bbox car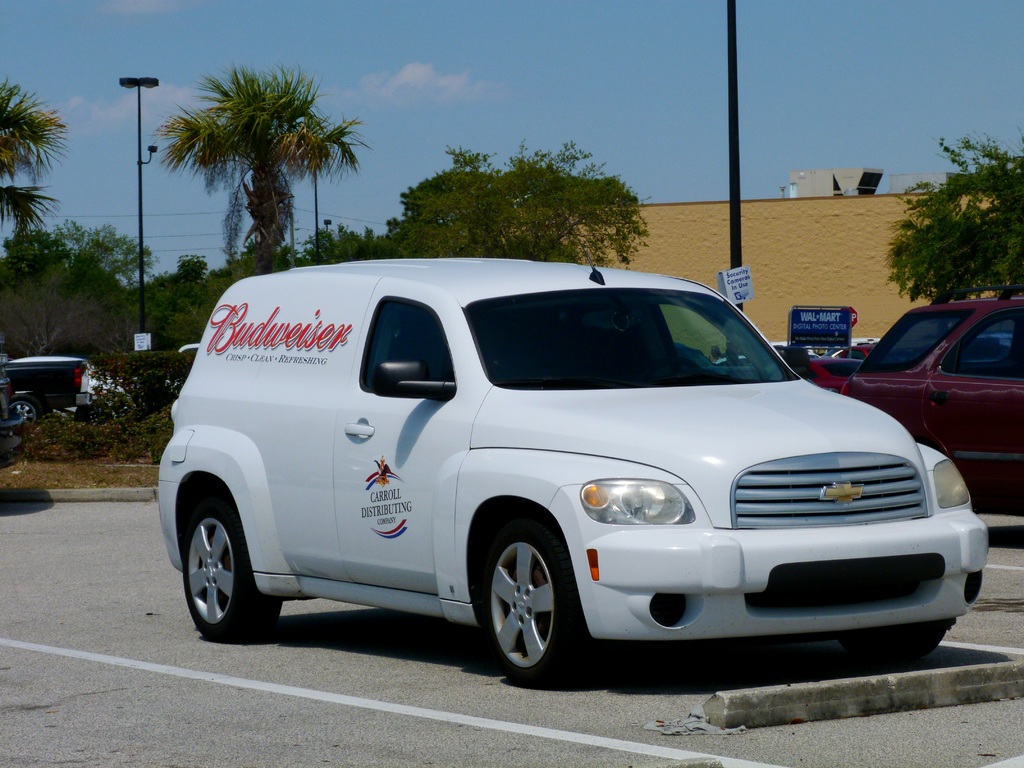
box(0, 348, 92, 445)
